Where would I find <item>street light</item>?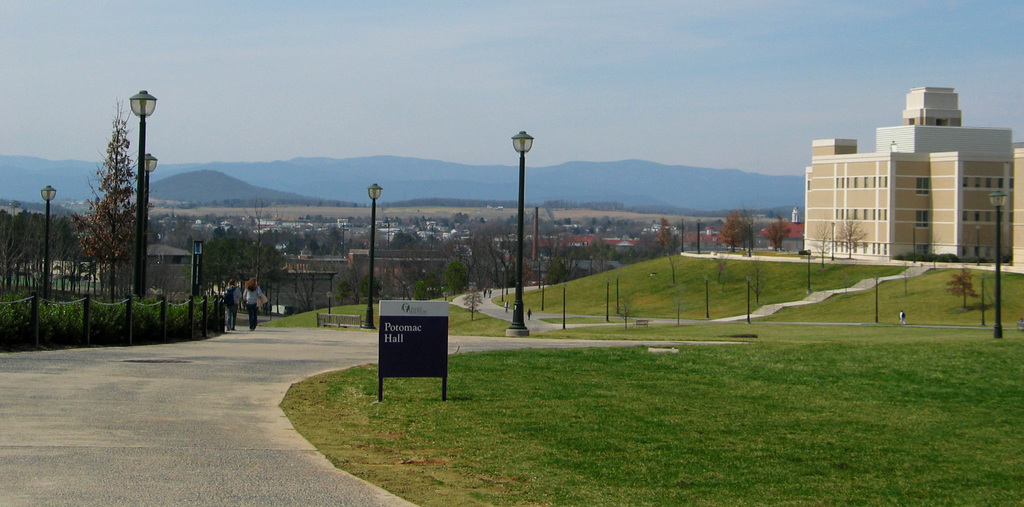
At {"left": 323, "top": 286, "right": 334, "bottom": 311}.
